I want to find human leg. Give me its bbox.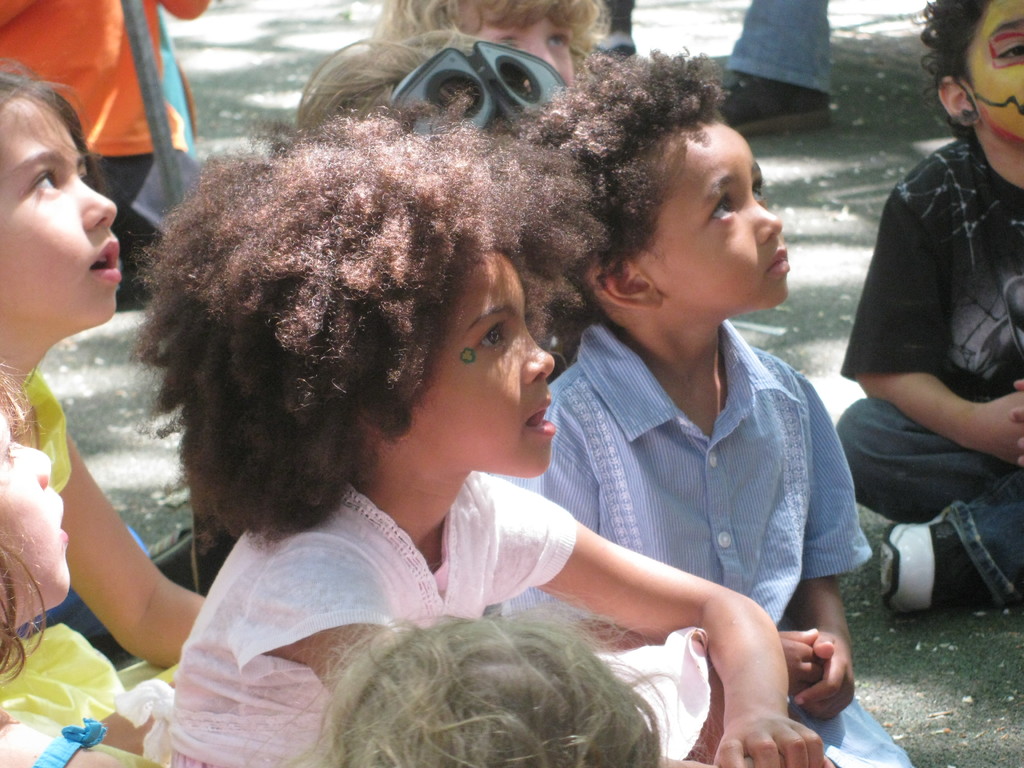
[left=0, top=105, right=127, bottom=311].
